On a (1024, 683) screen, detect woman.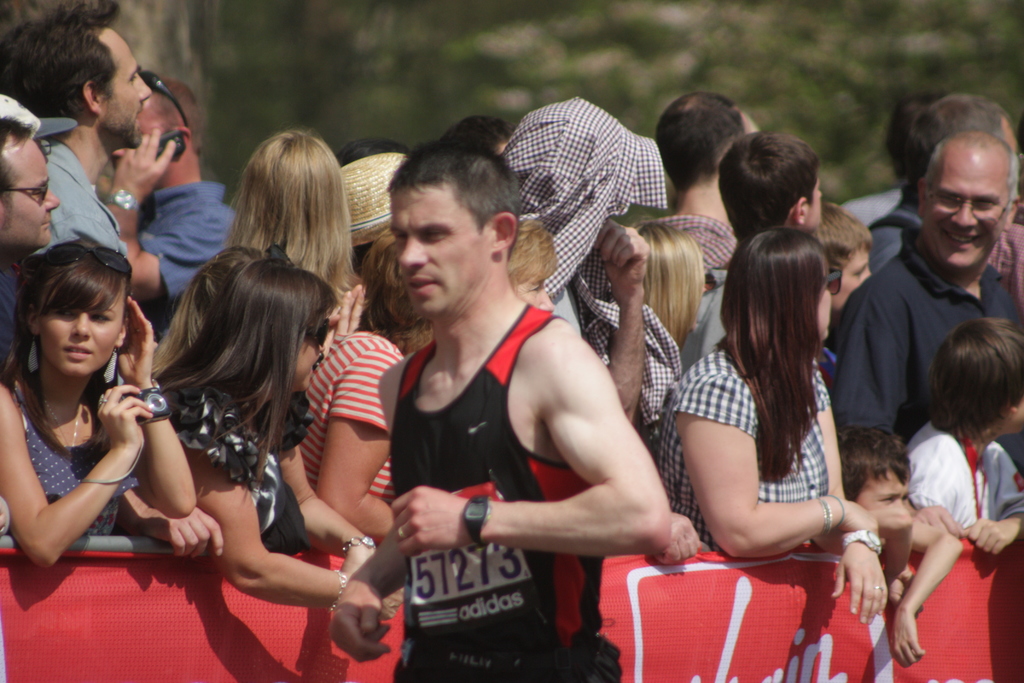
left=0, top=237, right=198, bottom=573.
